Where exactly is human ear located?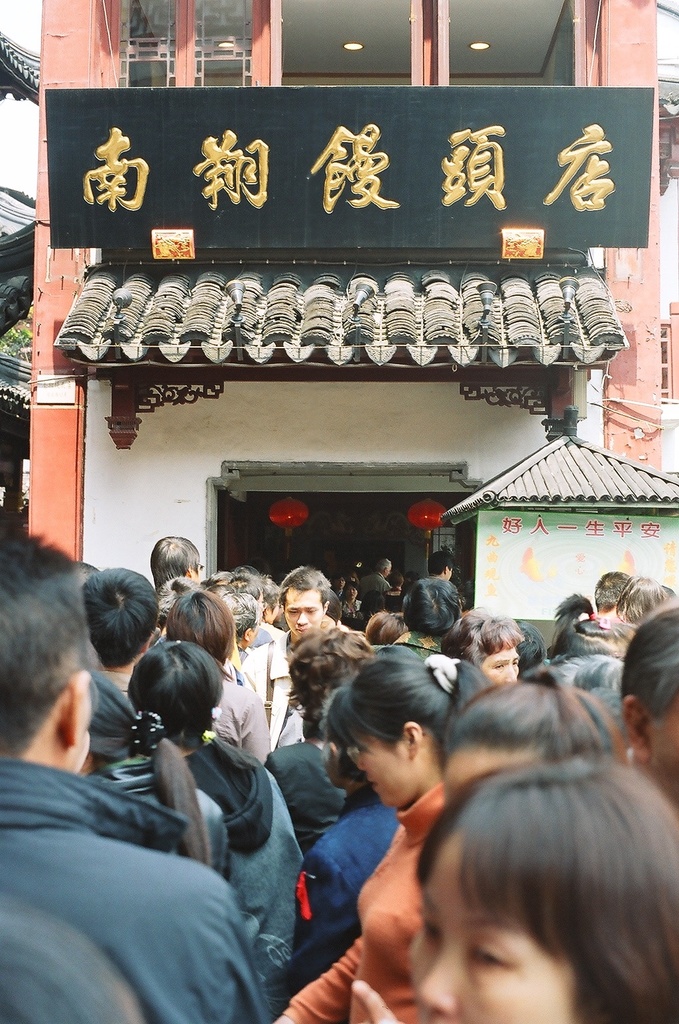
Its bounding box is {"x1": 621, "y1": 698, "x2": 654, "y2": 761}.
